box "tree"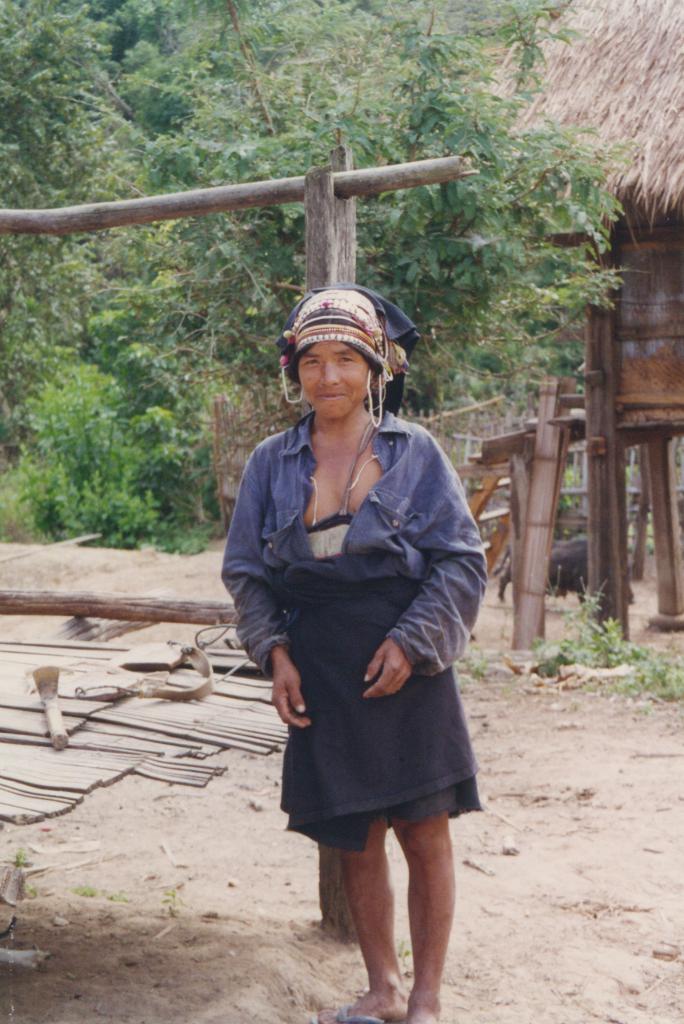
x1=0, y1=0, x2=188, y2=390
